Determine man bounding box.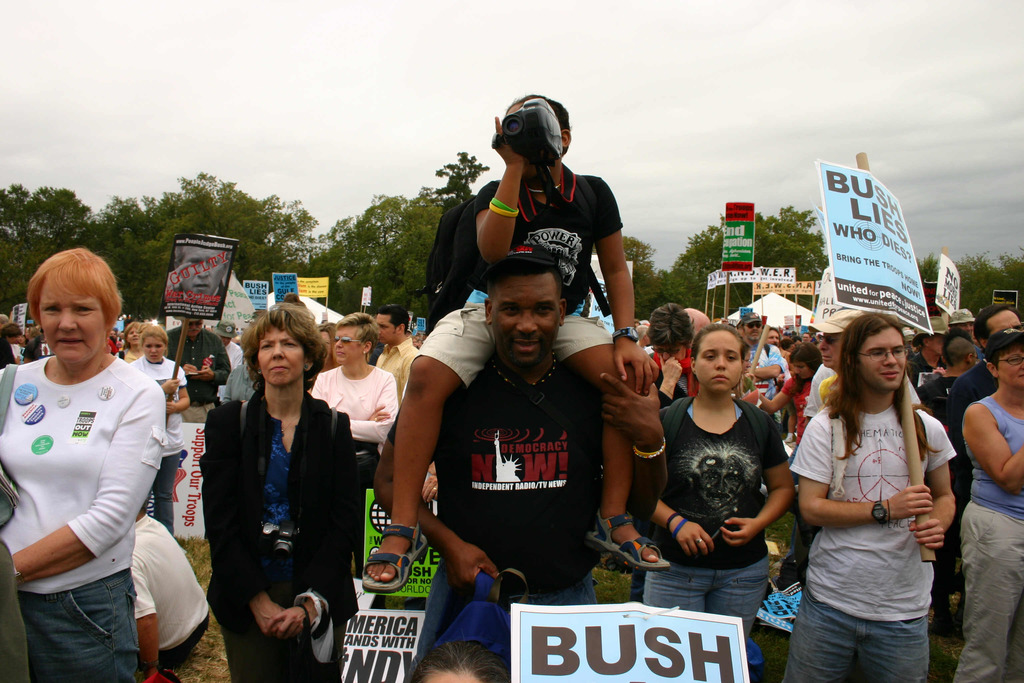
Determined: region(369, 243, 669, 663).
